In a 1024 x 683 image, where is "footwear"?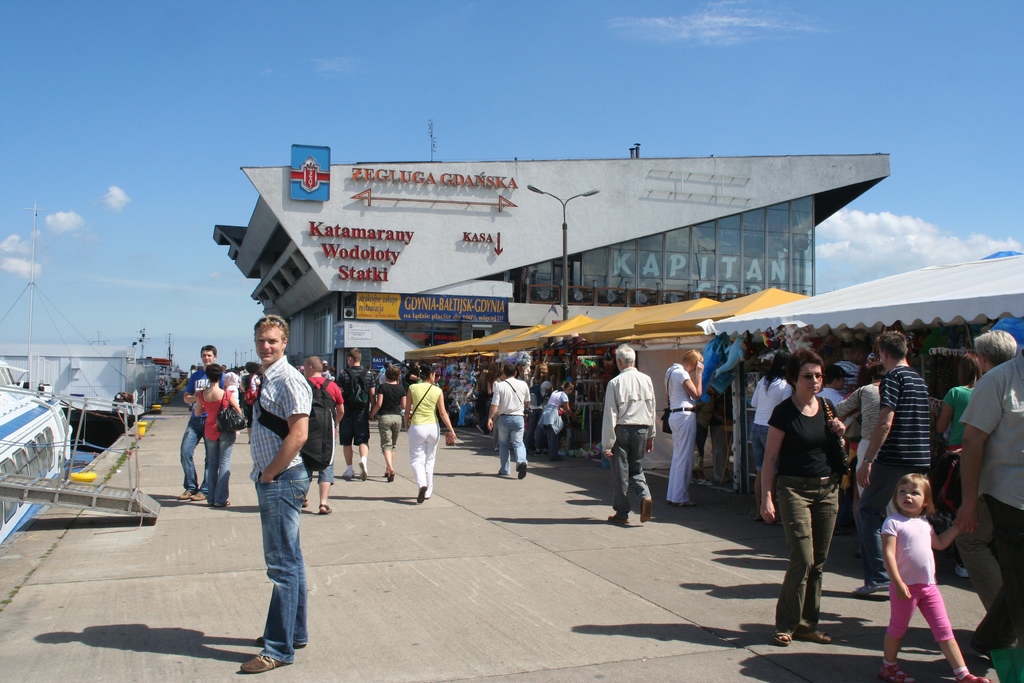
<region>769, 625, 797, 650</region>.
